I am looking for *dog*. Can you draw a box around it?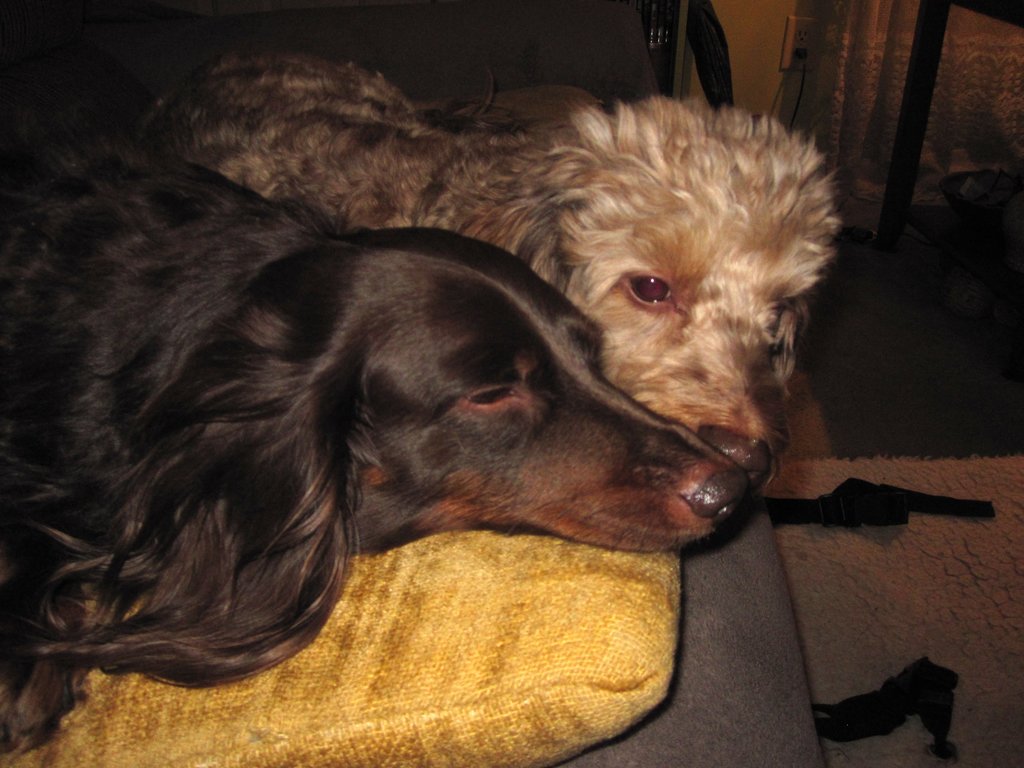
Sure, the bounding box is <box>1,103,758,758</box>.
